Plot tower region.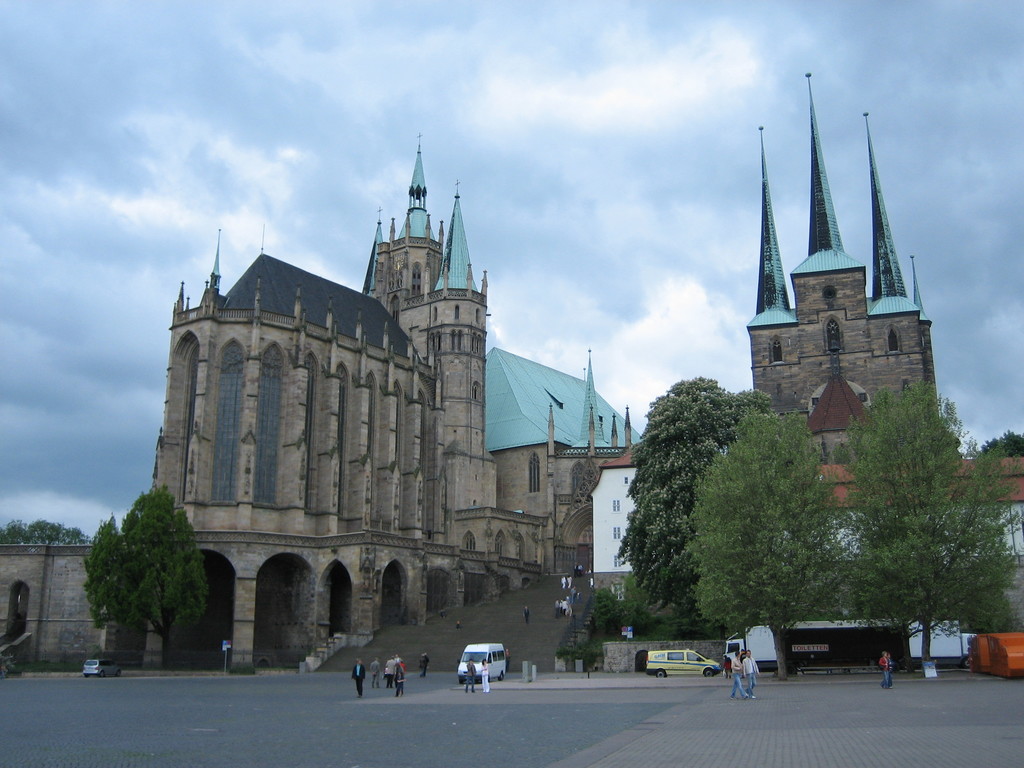
Plotted at (left=744, top=76, right=939, bottom=443).
